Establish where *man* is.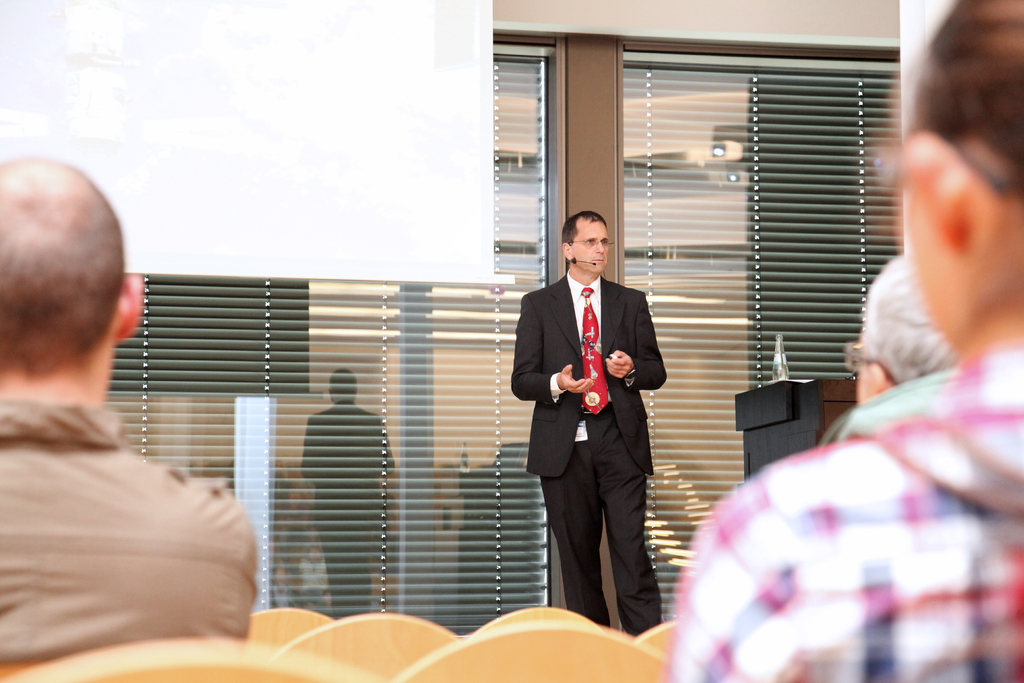
Established at locate(511, 186, 676, 636).
